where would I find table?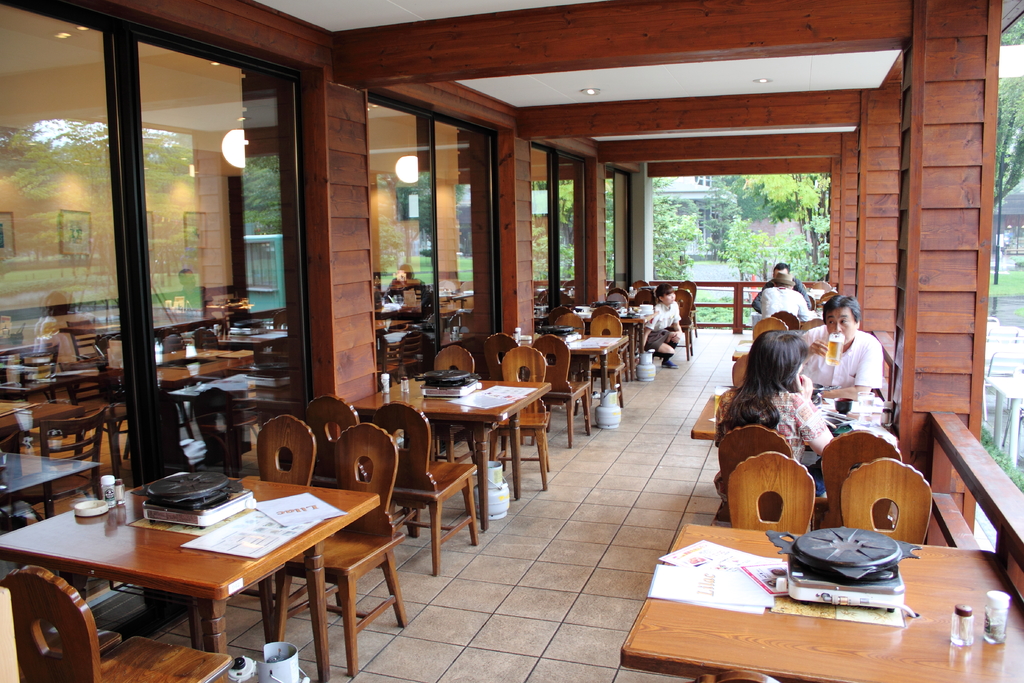
At (left=347, top=369, right=550, bottom=531).
